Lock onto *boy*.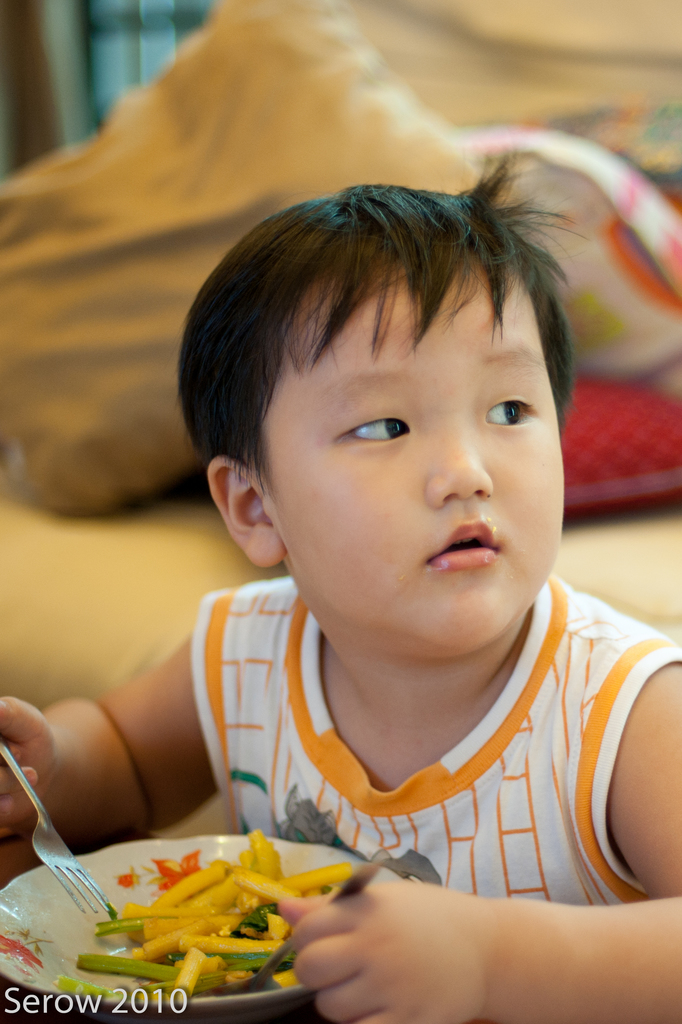
Locked: box(126, 146, 667, 966).
